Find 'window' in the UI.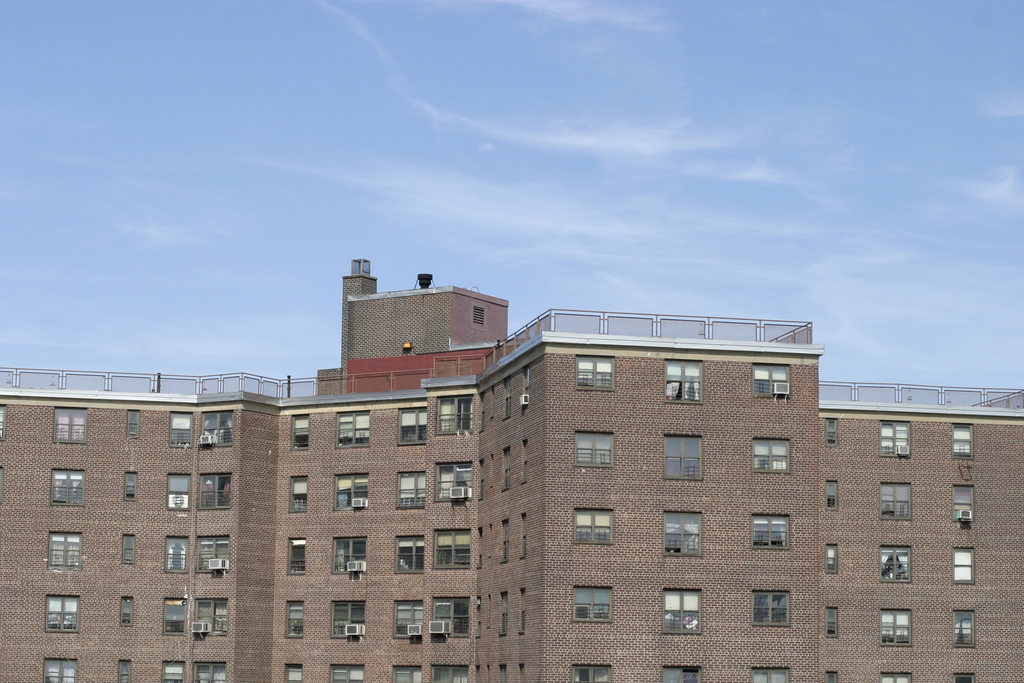
UI element at 47,600,79,630.
